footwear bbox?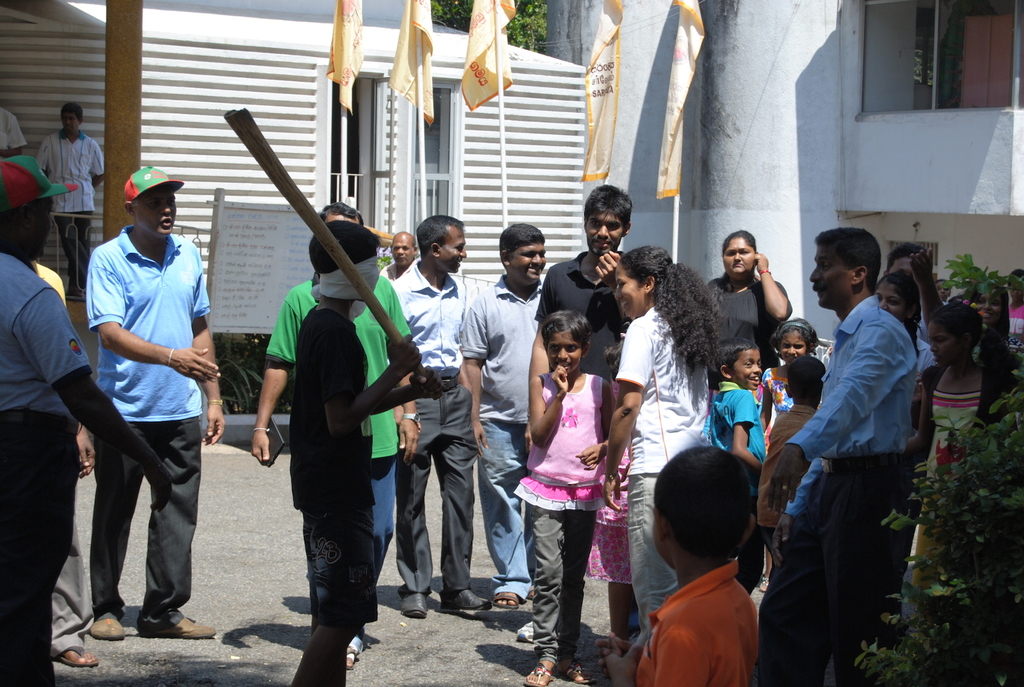
bbox(557, 667, 593, 686)
